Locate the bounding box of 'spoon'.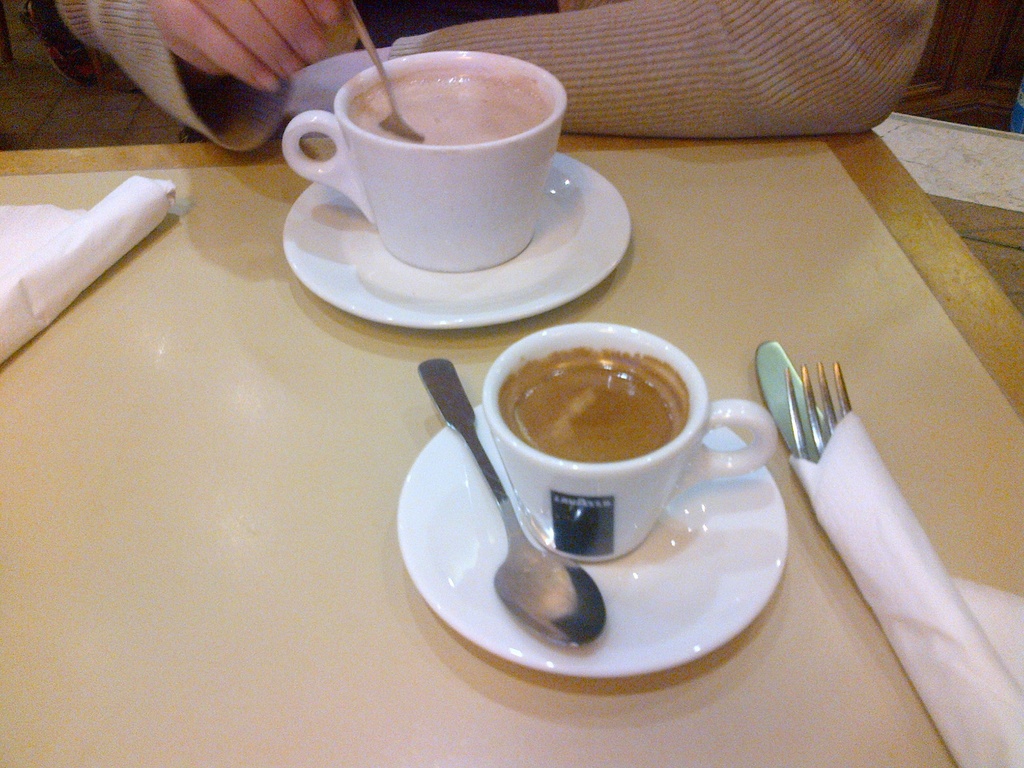
Bounding box: {"left": 349, "top": 0, "right": 422, "bottom": 142}.
